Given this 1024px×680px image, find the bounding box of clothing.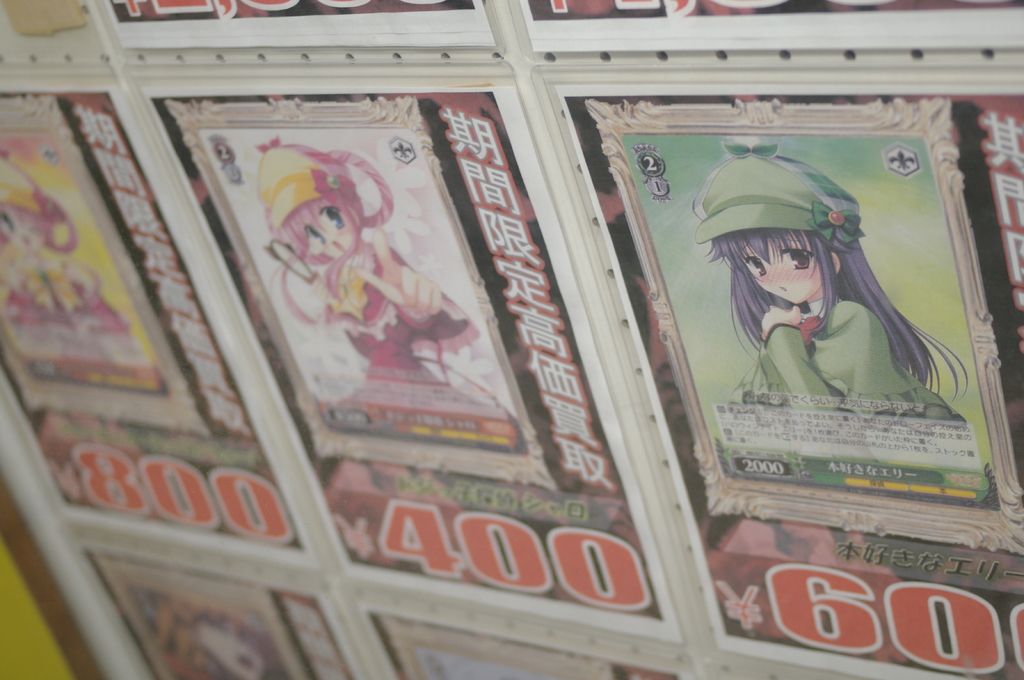
[0, 154, 146, 367].
